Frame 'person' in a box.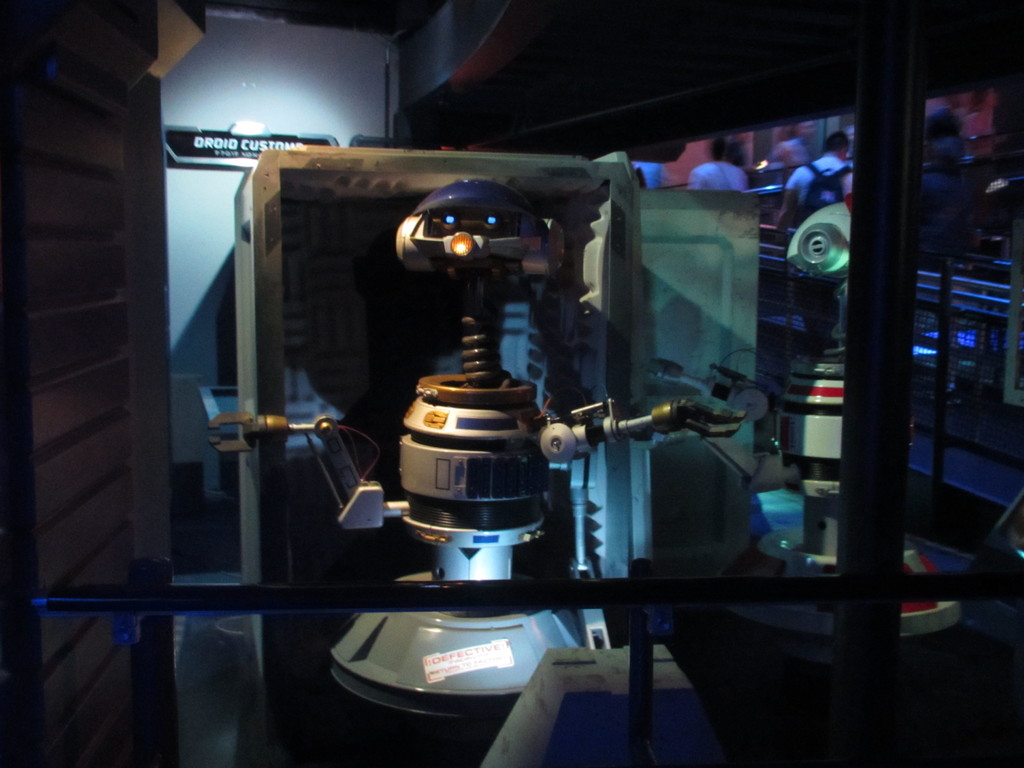
x1=778 y1=125 x2=860 y2=243.
